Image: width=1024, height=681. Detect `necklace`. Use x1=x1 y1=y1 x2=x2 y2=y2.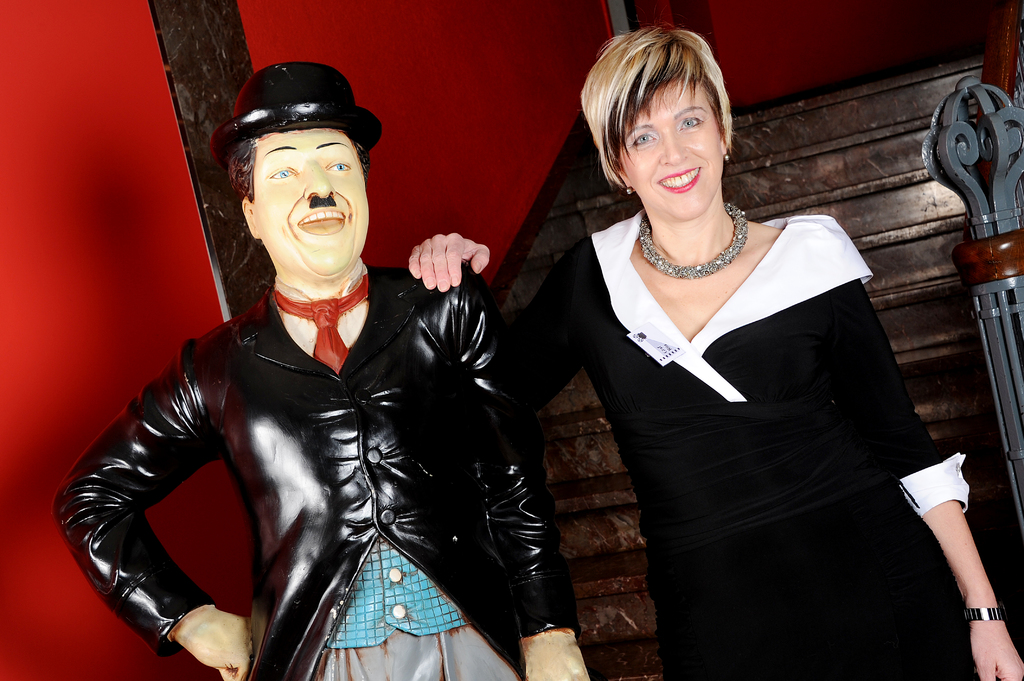
x1=638 y1=214 x2=744 y2=279.
